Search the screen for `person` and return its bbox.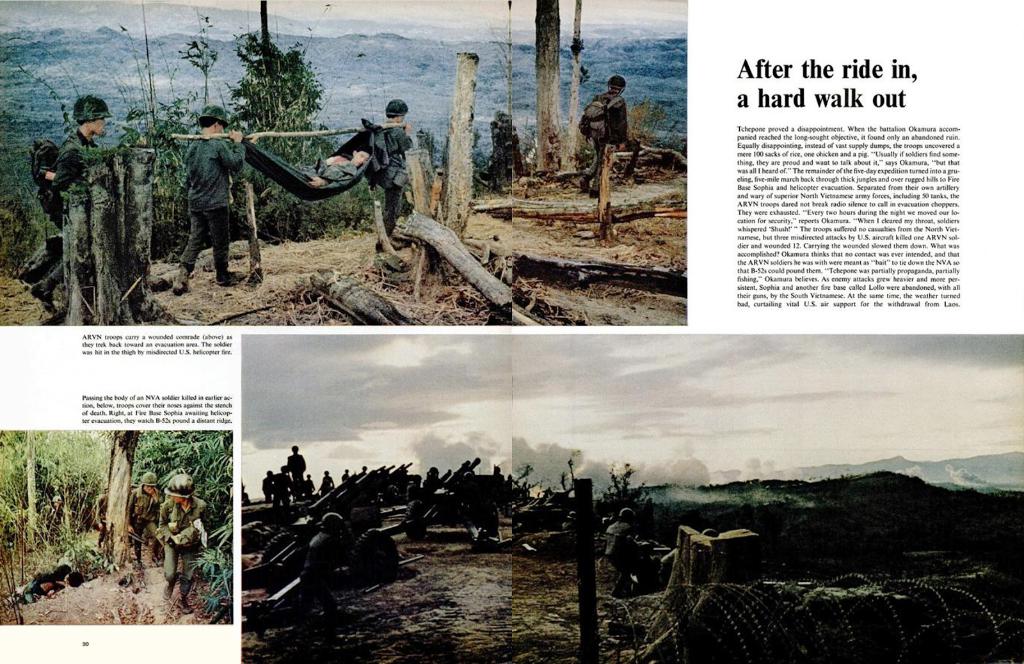
Found: bbox(136, 470, 167, 578).
